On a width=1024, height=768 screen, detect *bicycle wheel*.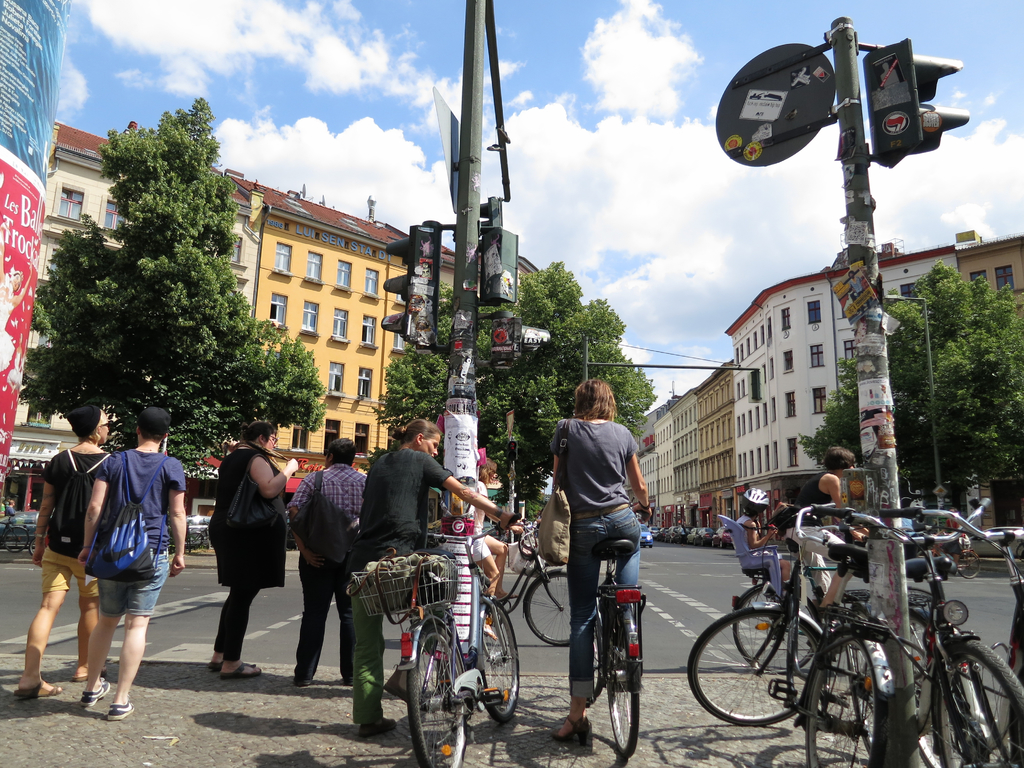
rect(522, 568, 573, 647).
